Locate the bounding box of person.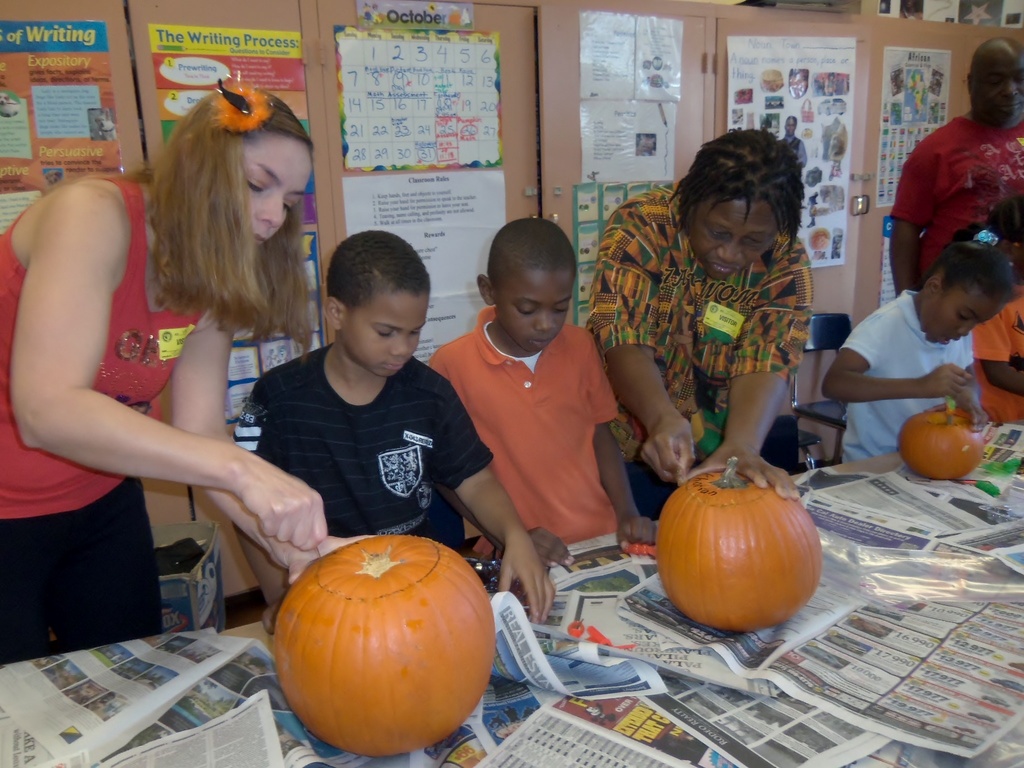
Bounding box: <bbox>584, 125, 815, 508</bbox>.
